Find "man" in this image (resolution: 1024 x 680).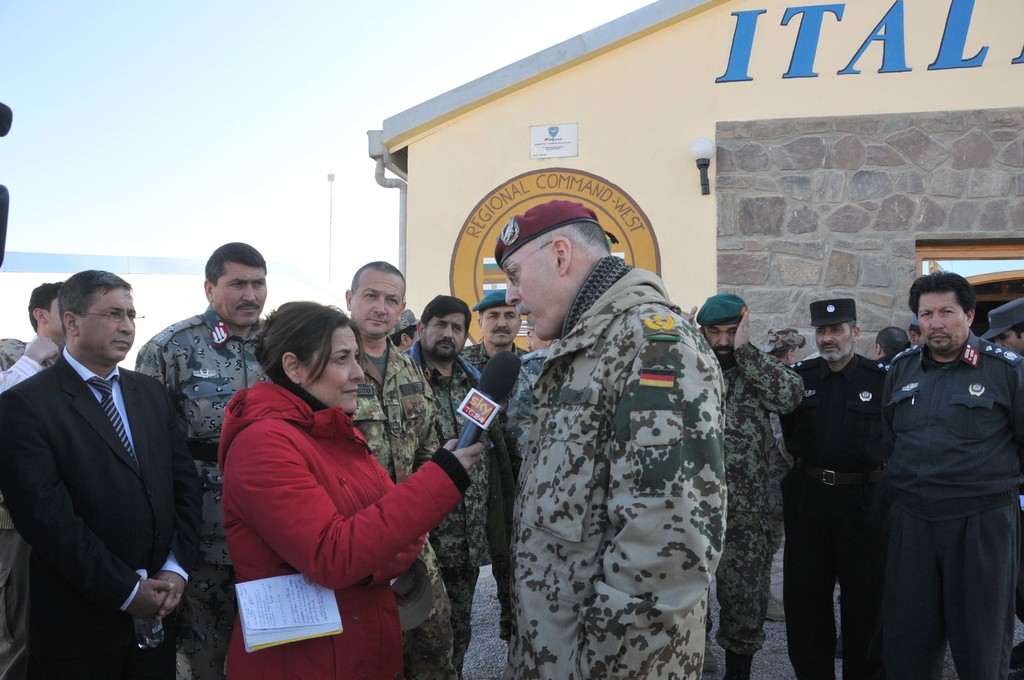
6 270 202 678.
